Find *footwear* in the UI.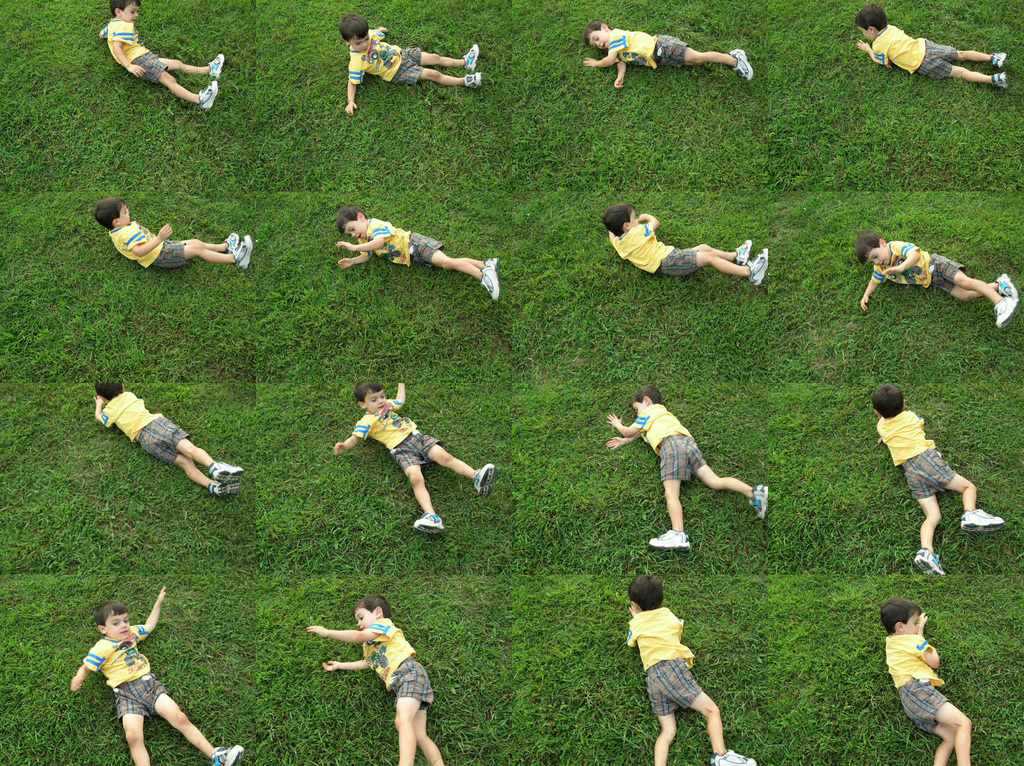
UI element at 465 71 483 87.
